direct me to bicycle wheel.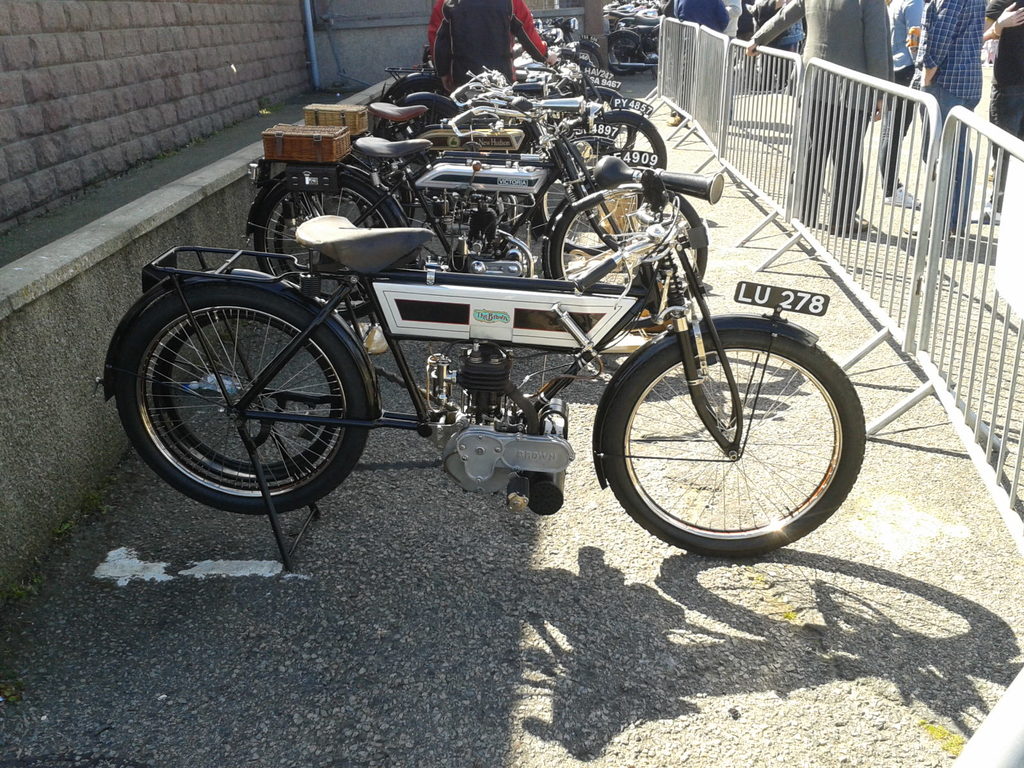
Direction: box=[589, 272, 866, 569].
